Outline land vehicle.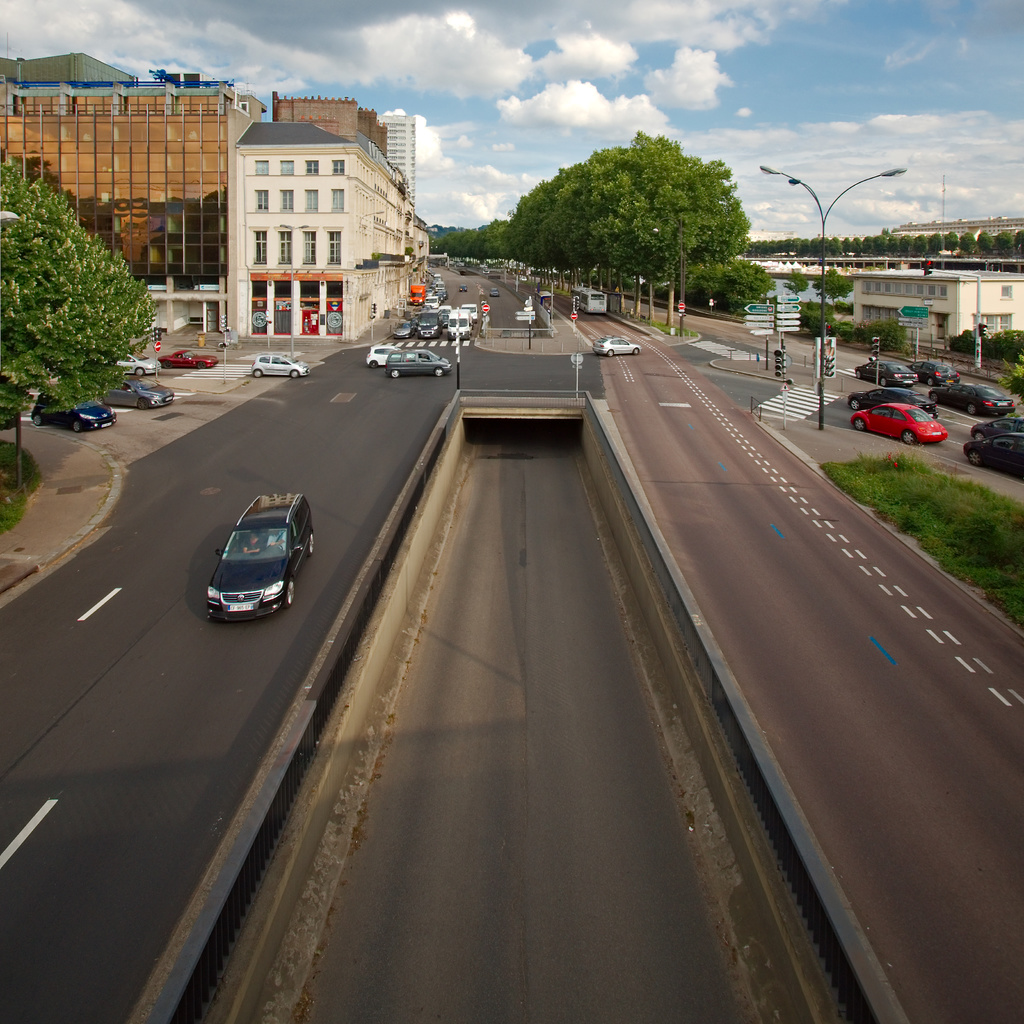
Outline: x1=965 y1=435 x2=1023 y2=476.
